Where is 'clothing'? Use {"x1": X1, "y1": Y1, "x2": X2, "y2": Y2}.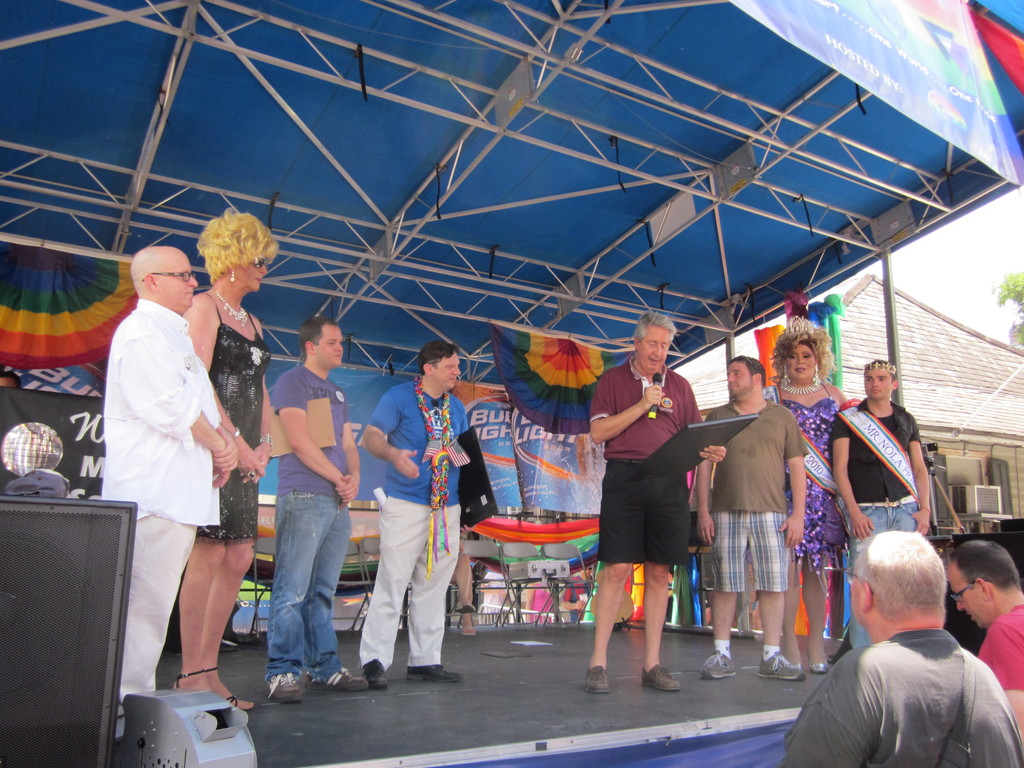
{"x1": 778, "y1": 381, "x2": 845, "y2": 569}.
